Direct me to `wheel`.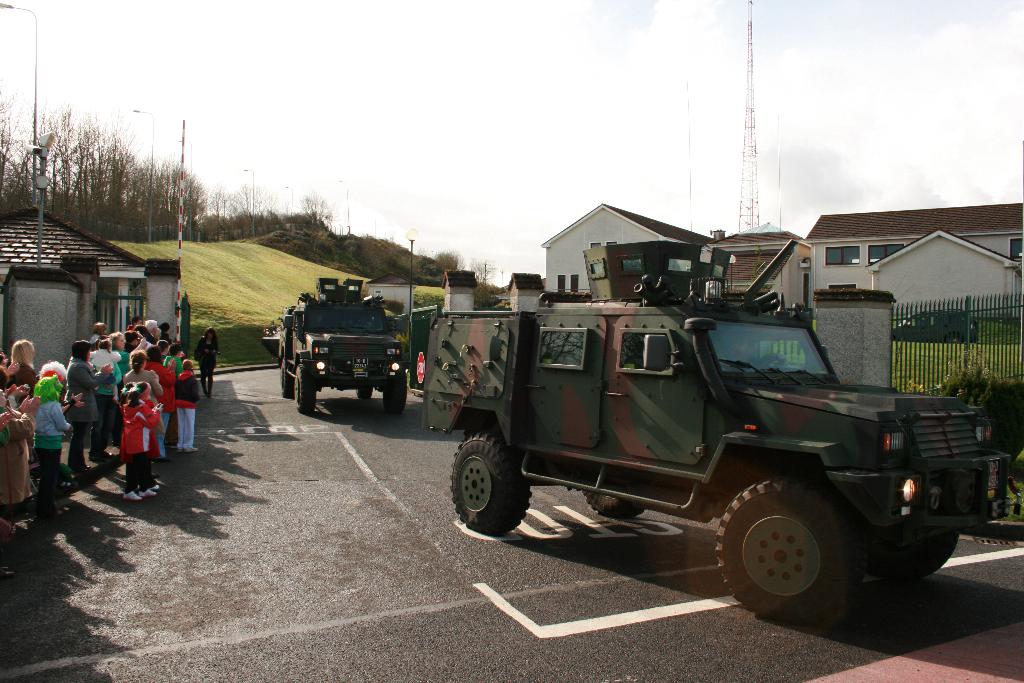
Direction: rect(385, 373, 408, 417).
